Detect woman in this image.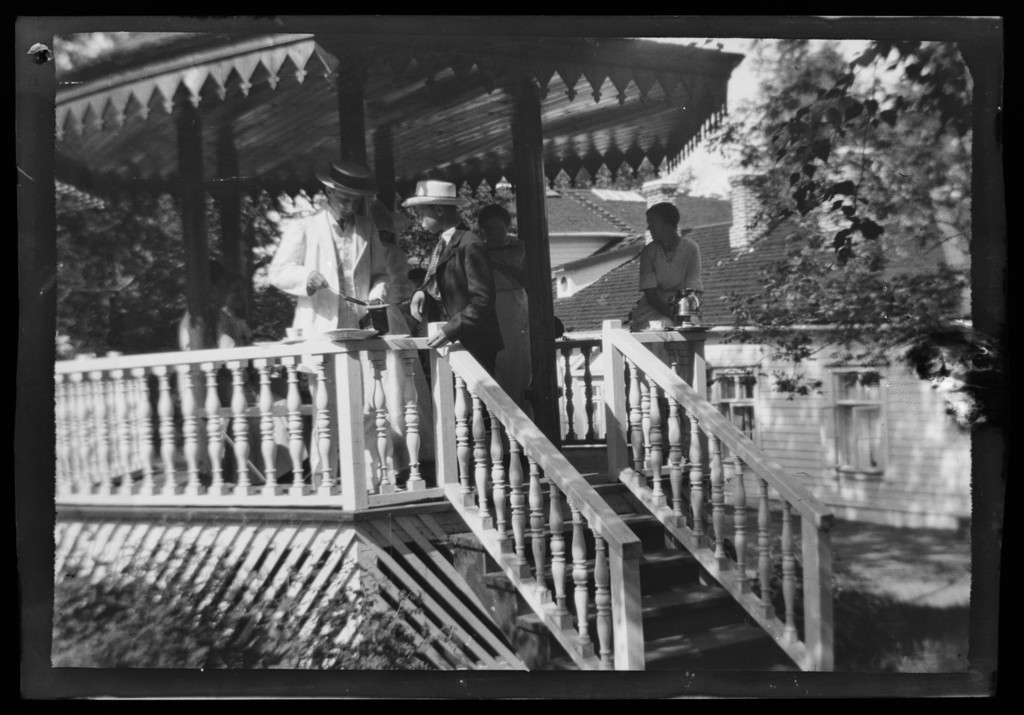
Detection: (470, 202, 532, 428).
